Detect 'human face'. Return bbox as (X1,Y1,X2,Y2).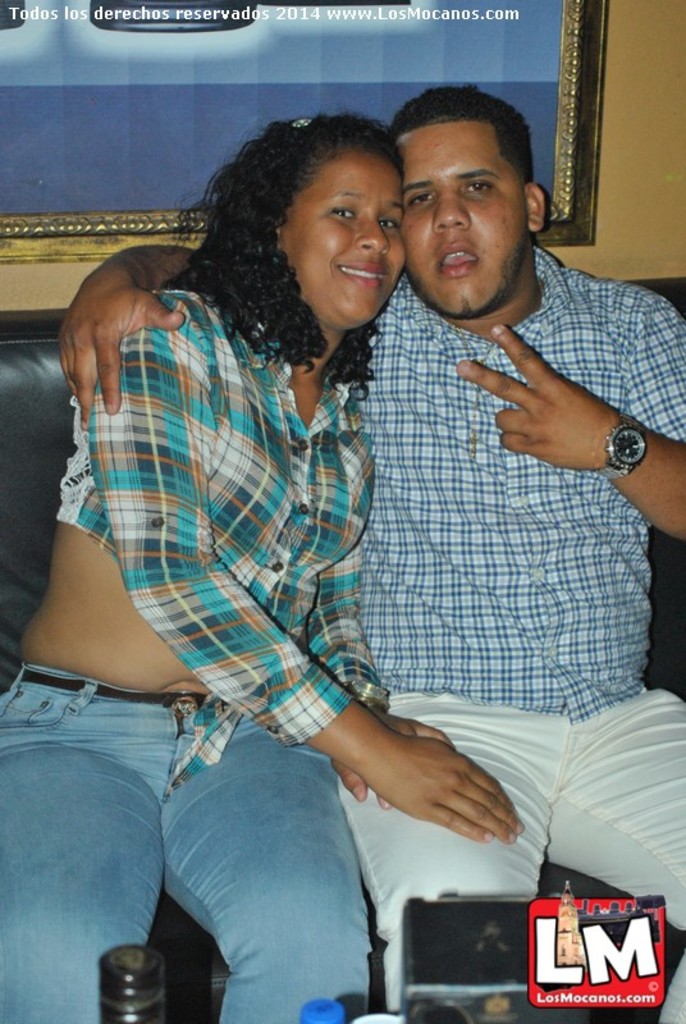
(401,119,534,320).
